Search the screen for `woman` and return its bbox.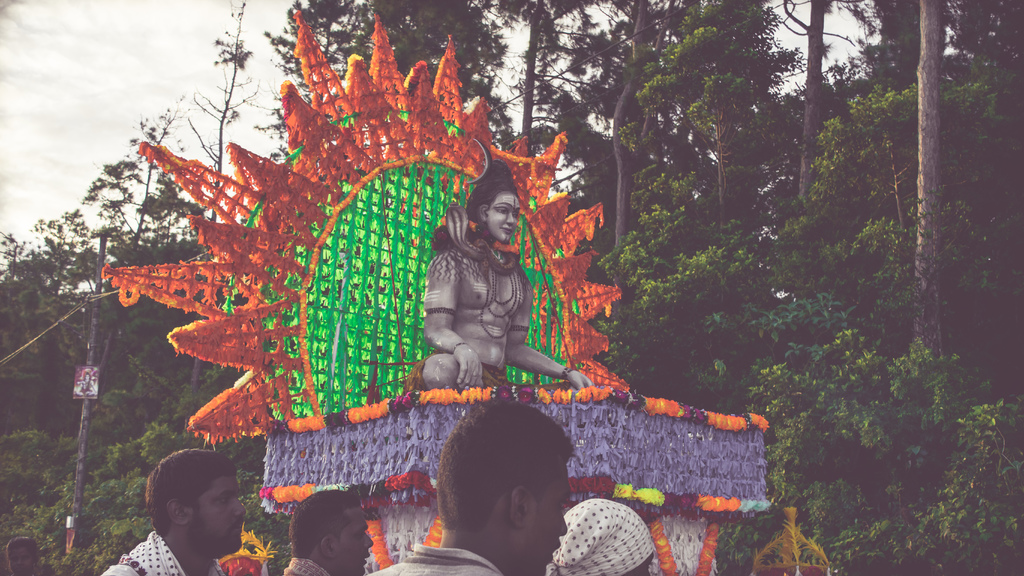
Found: pyautogui.locateOnScreen(0, 522, 57, 575).
